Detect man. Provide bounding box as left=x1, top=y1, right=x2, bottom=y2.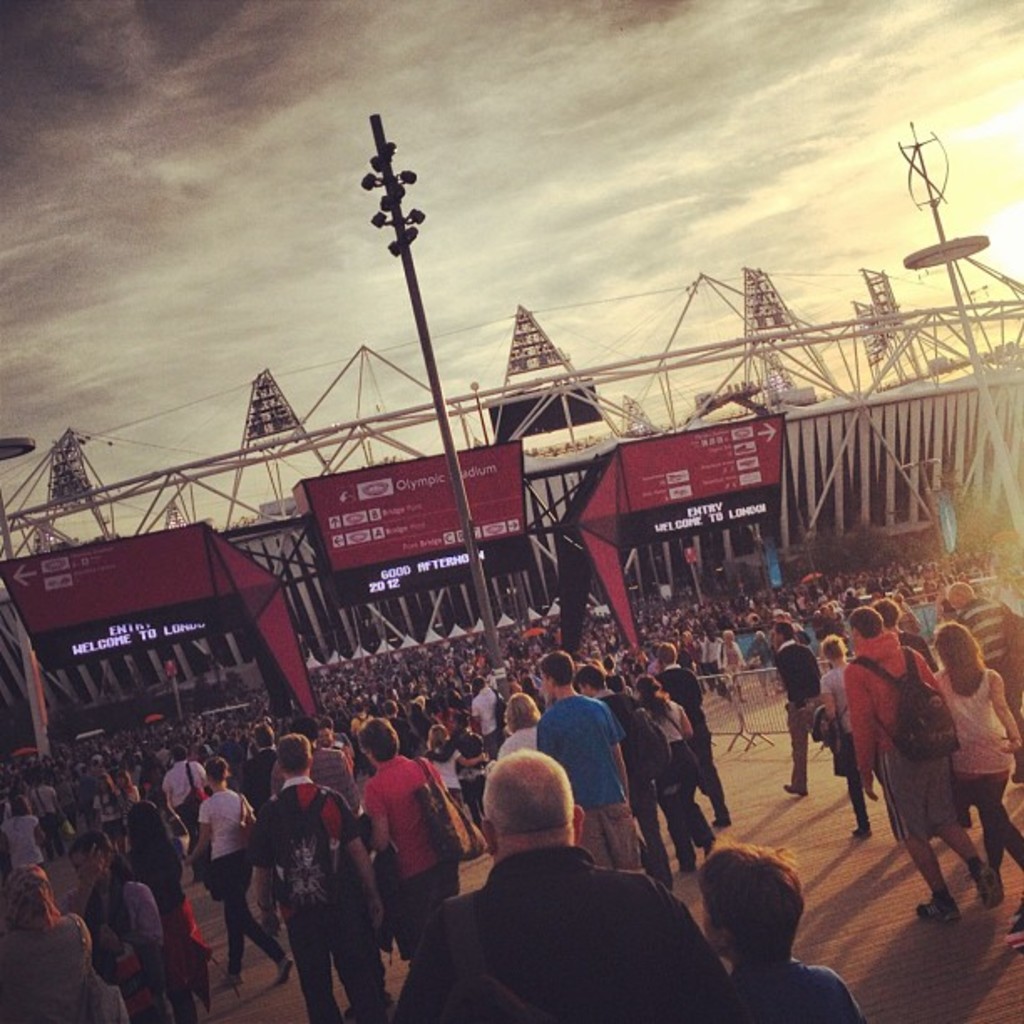
left=248, top=733, right=388, bottom=1022.
